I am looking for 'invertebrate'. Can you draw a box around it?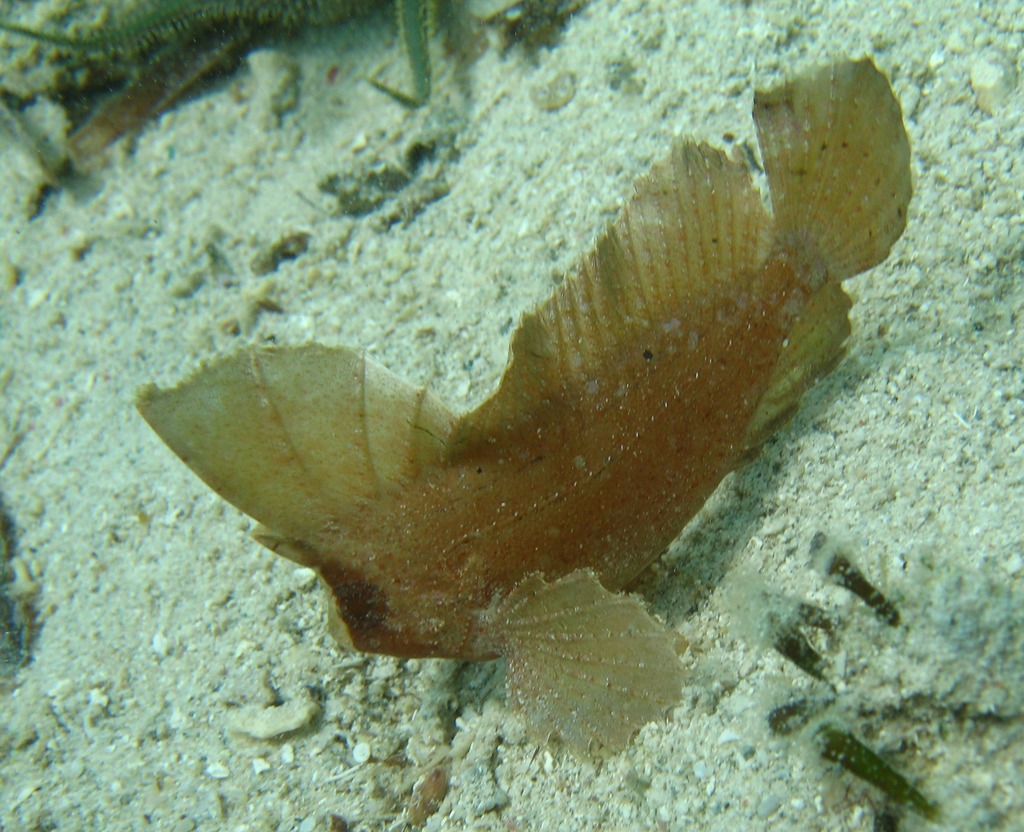
Sure, the bounding box is box(137, 50, 916, 756).
